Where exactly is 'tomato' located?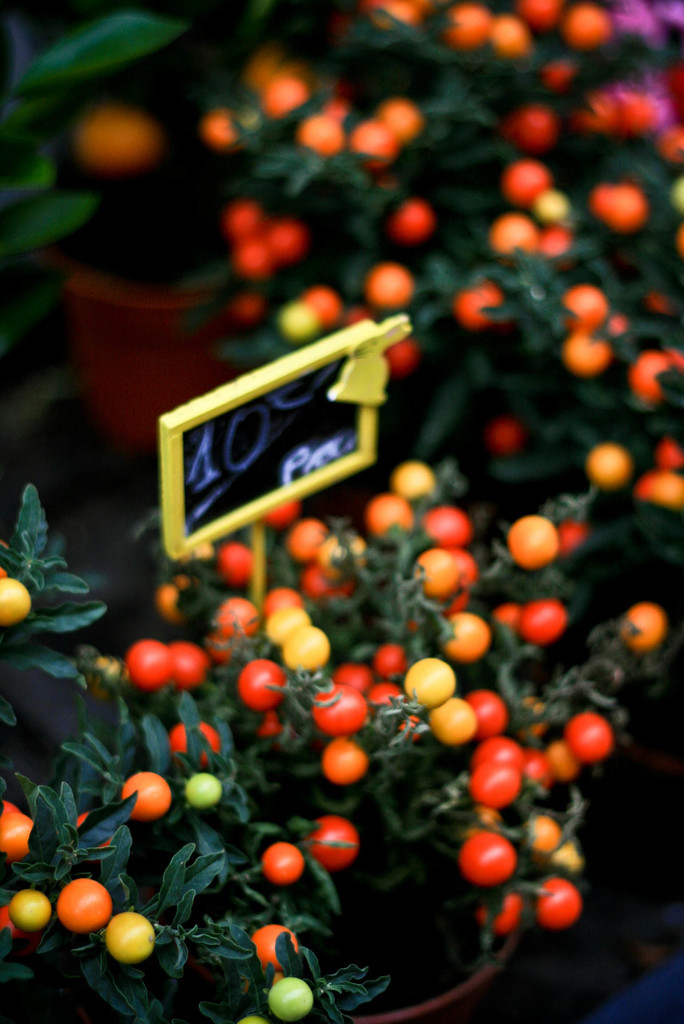
Its bounding box is l=396, t=461, r=427, b=502.
